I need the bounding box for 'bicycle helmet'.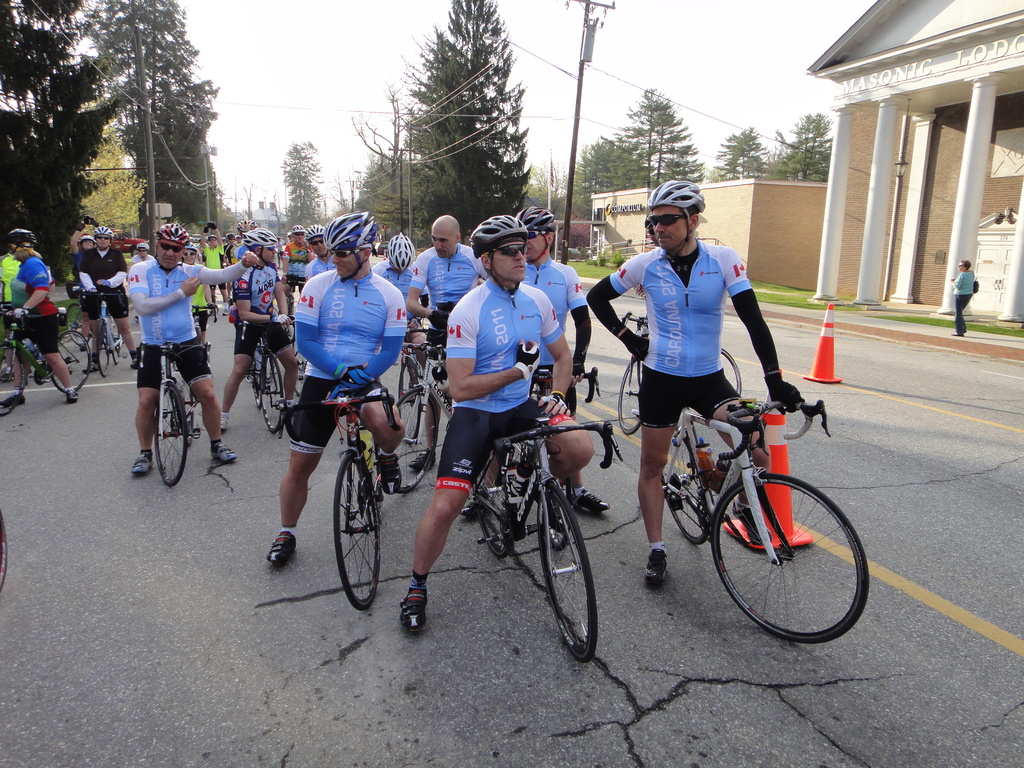
Here it is: 156, 221, 191, 245.
